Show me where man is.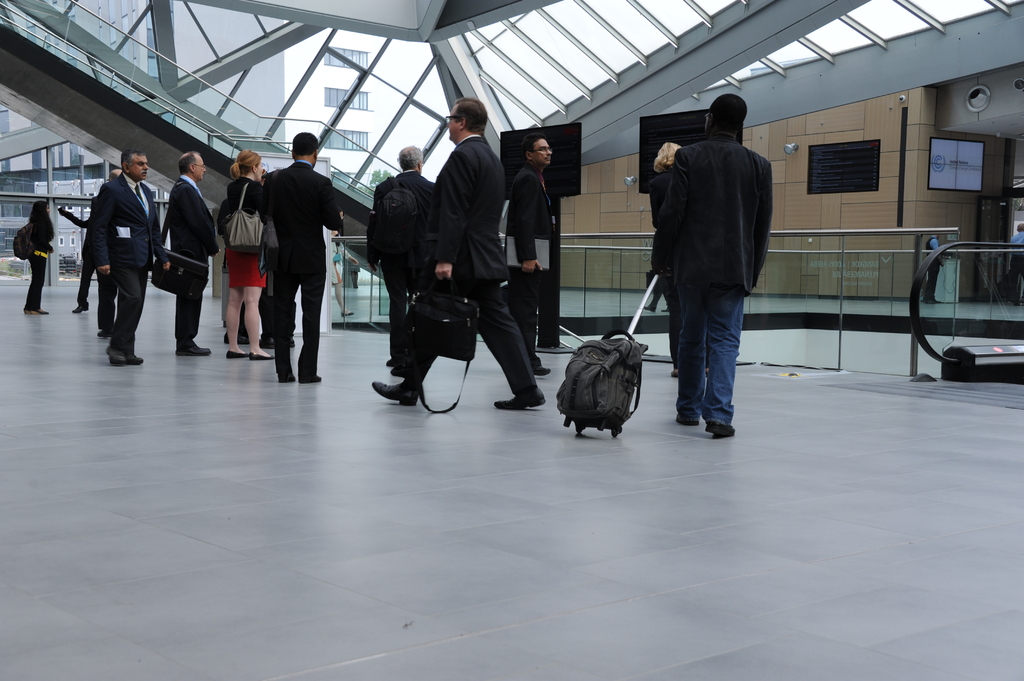
man is at 90:150:173:364.
